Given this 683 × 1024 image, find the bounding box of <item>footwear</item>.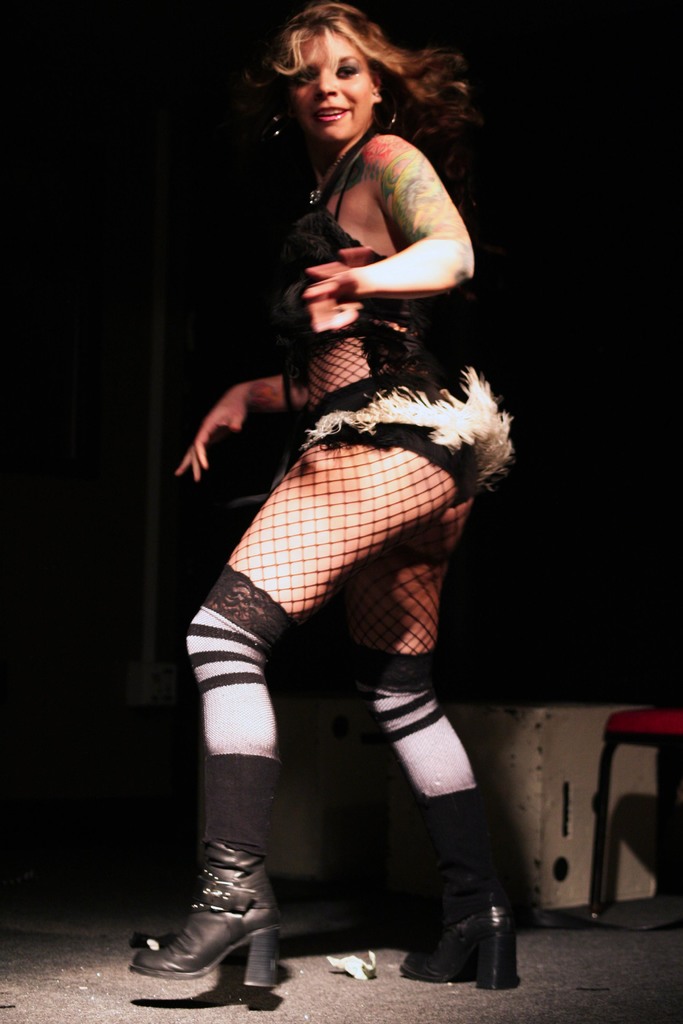
404:795:518:998.
